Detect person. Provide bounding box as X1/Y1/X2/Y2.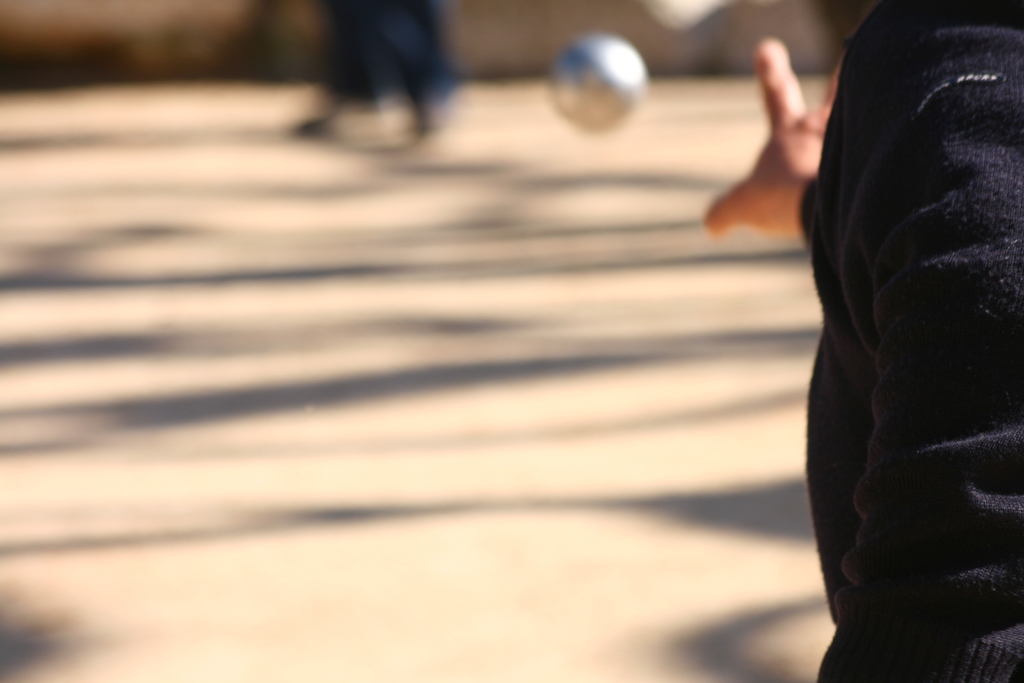
803/0/1023/682.
